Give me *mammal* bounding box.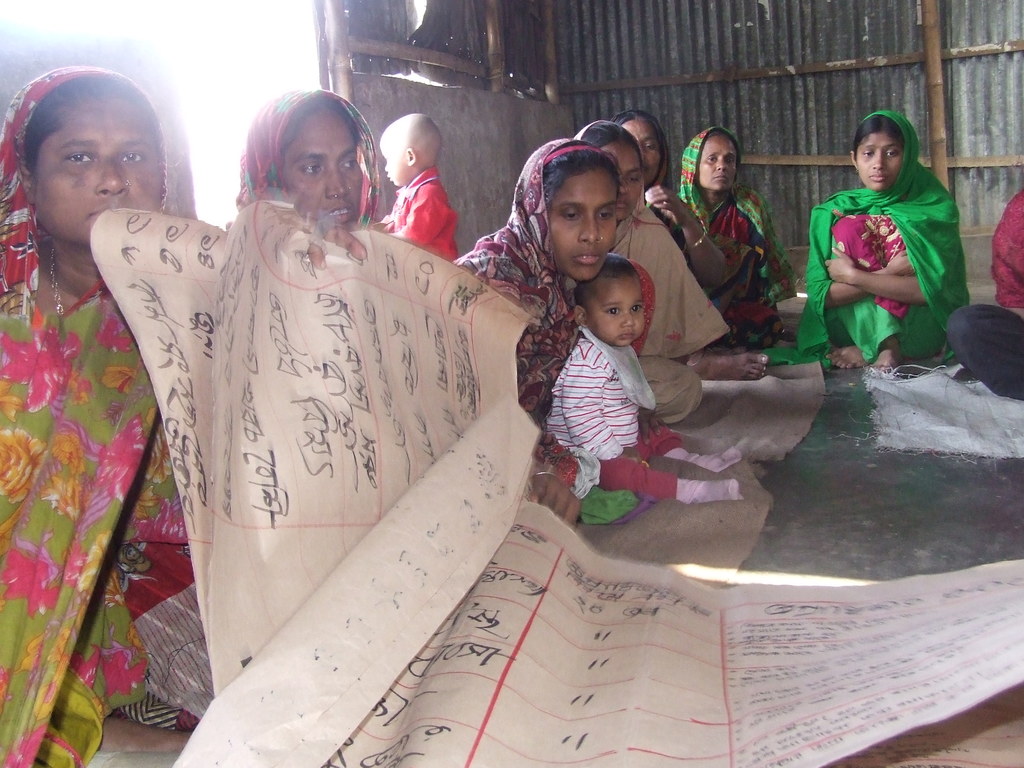
crop(456, 136, 620, 520).
